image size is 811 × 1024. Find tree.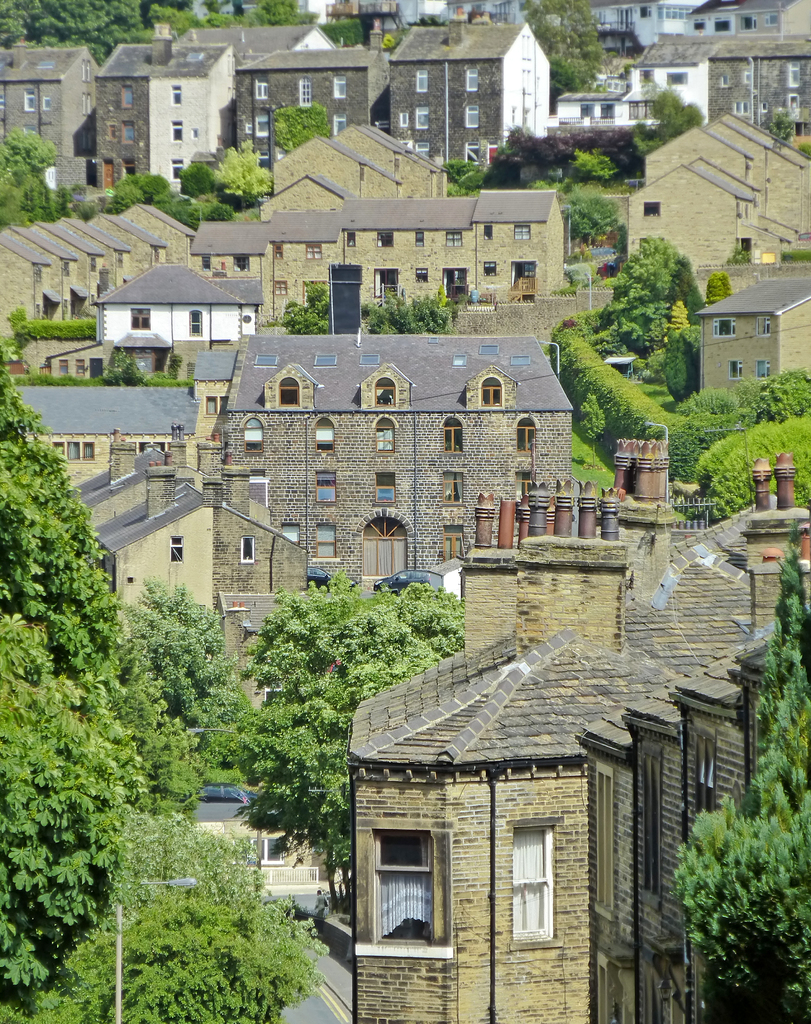
[x1=668, y1=519, x2=810, y2=1005].
